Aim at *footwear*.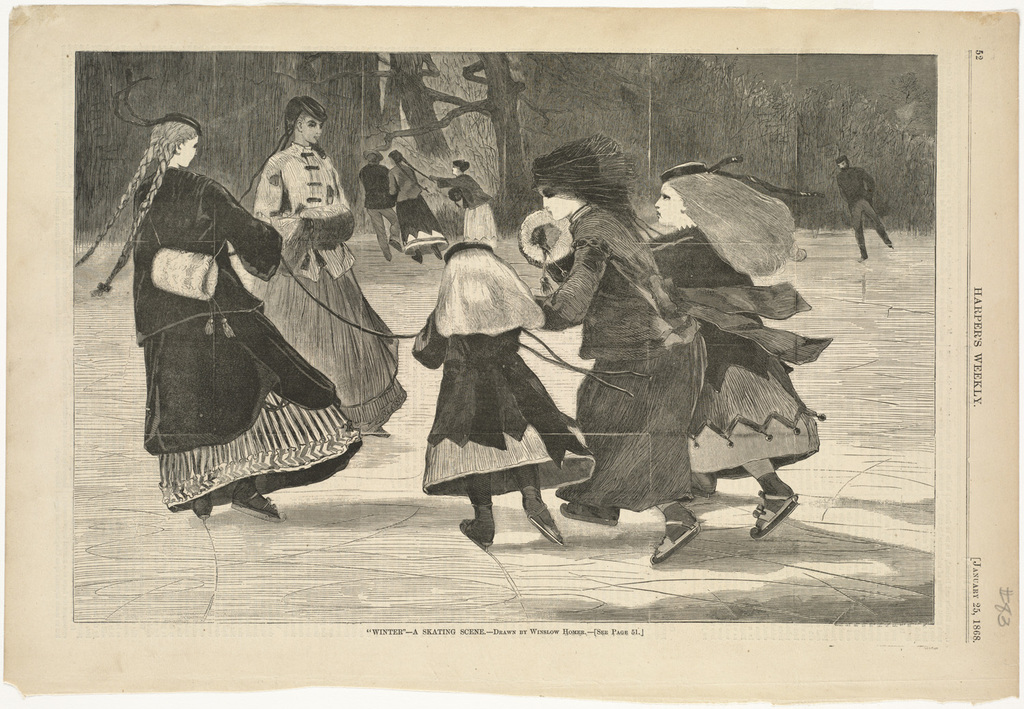
Aimed at <box>854,255,868,267</box>.
